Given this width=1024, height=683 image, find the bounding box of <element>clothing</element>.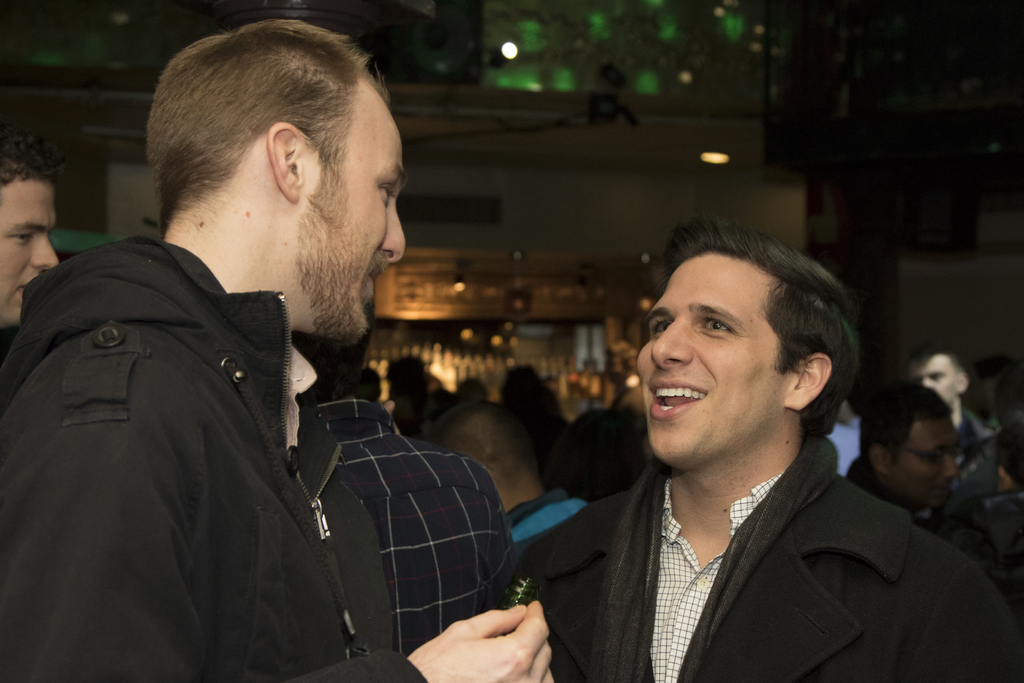
locate(538, 448, 1023, 682).
